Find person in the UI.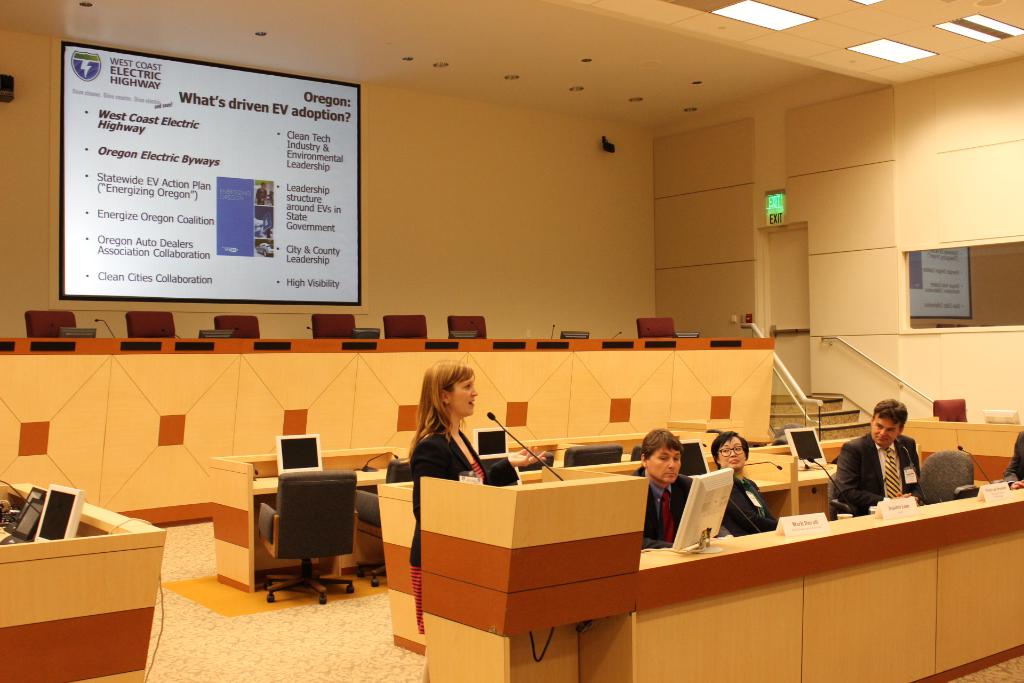
UI element at 709 431 777 534.
